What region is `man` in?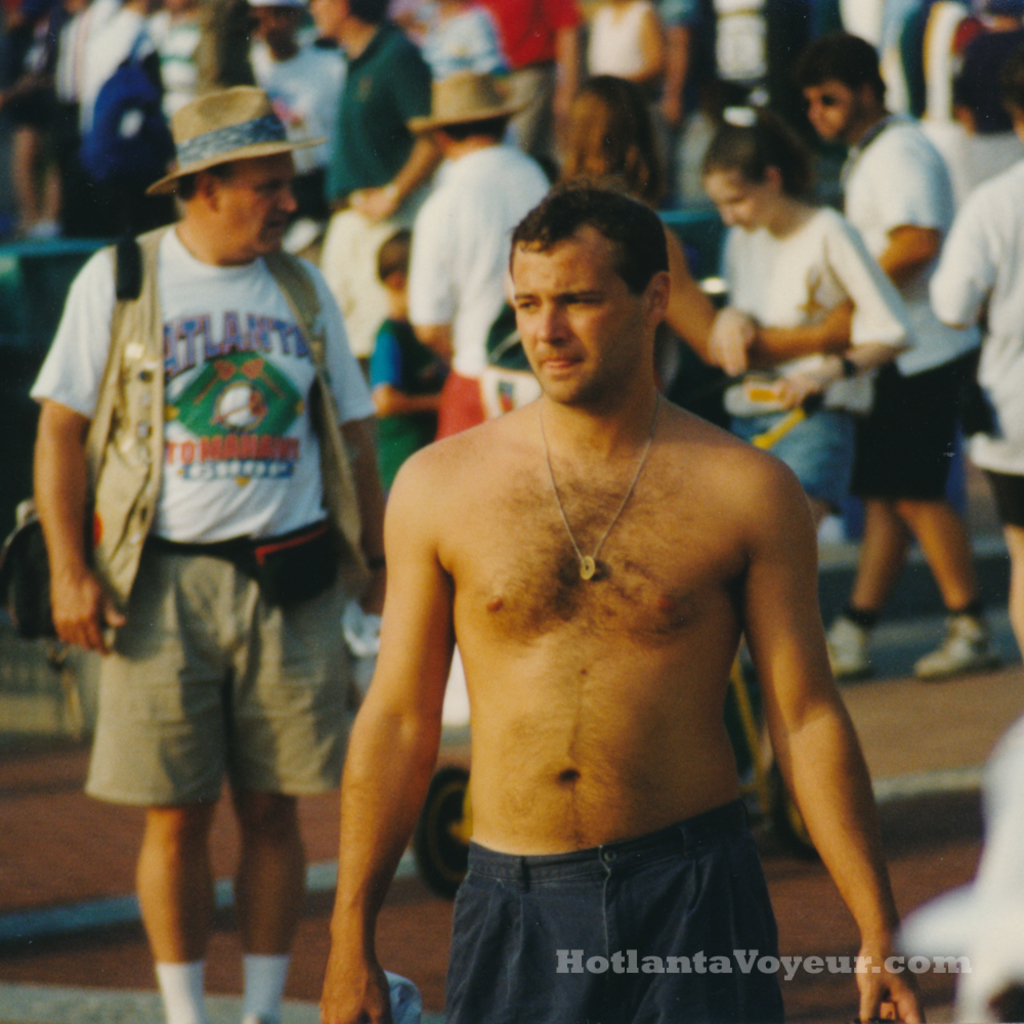
select_region(300, 0, 435, 376).
